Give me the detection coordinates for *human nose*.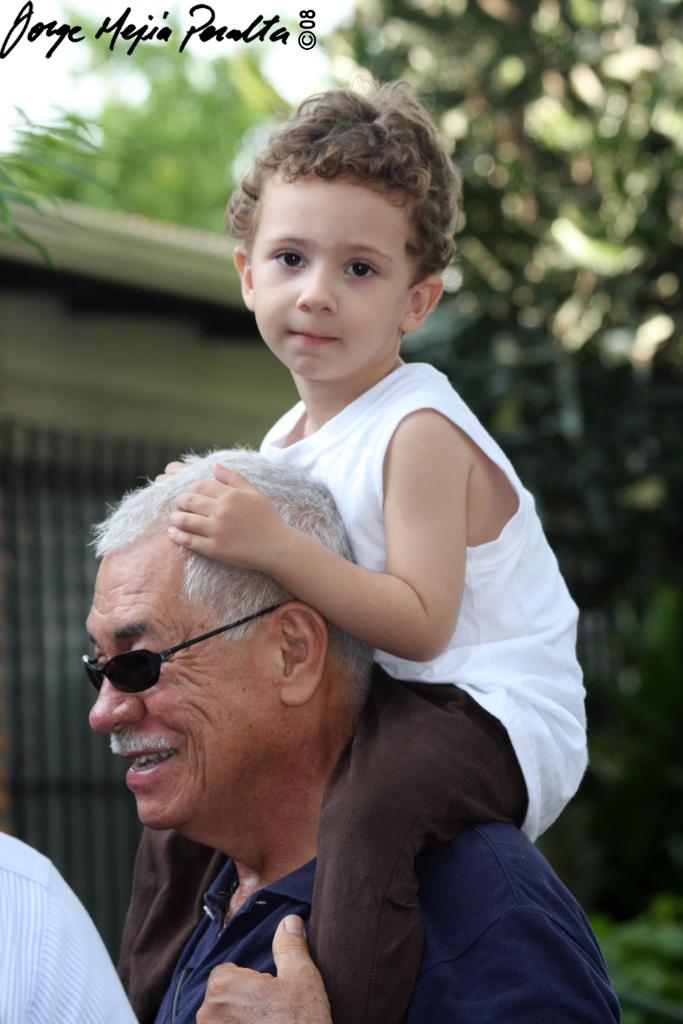
BBox(88, 661, 148, 735).
